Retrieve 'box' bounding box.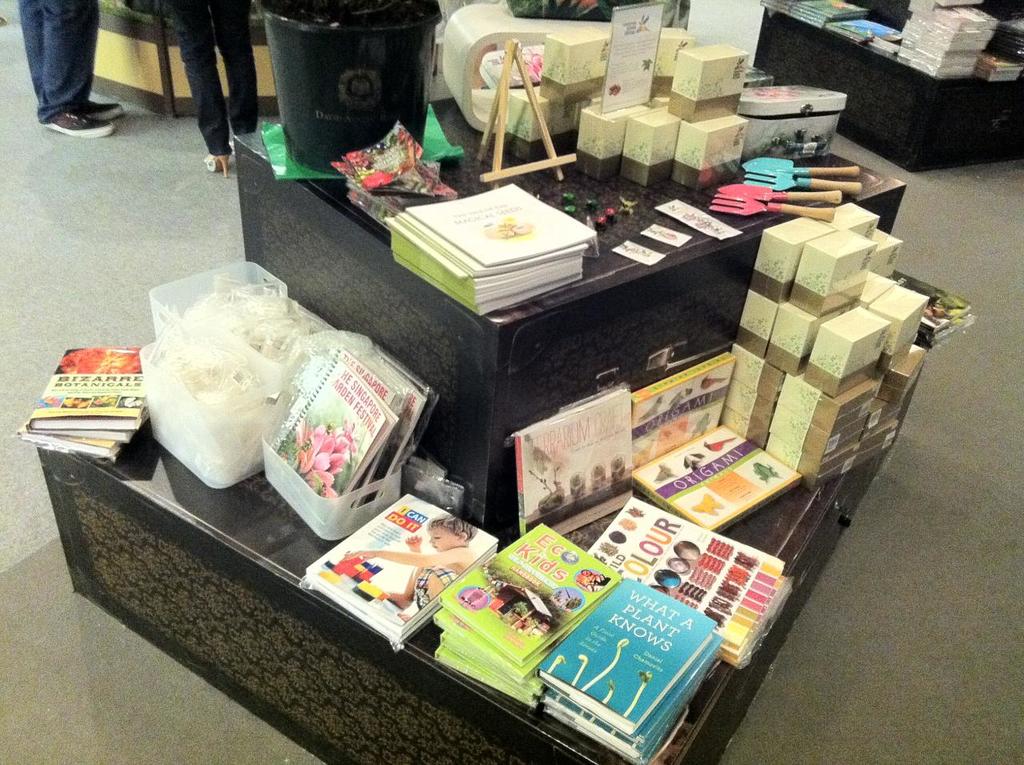
Bounding box: {"left": 506, "top": 84, "right": 582, "bottom": 143}.
